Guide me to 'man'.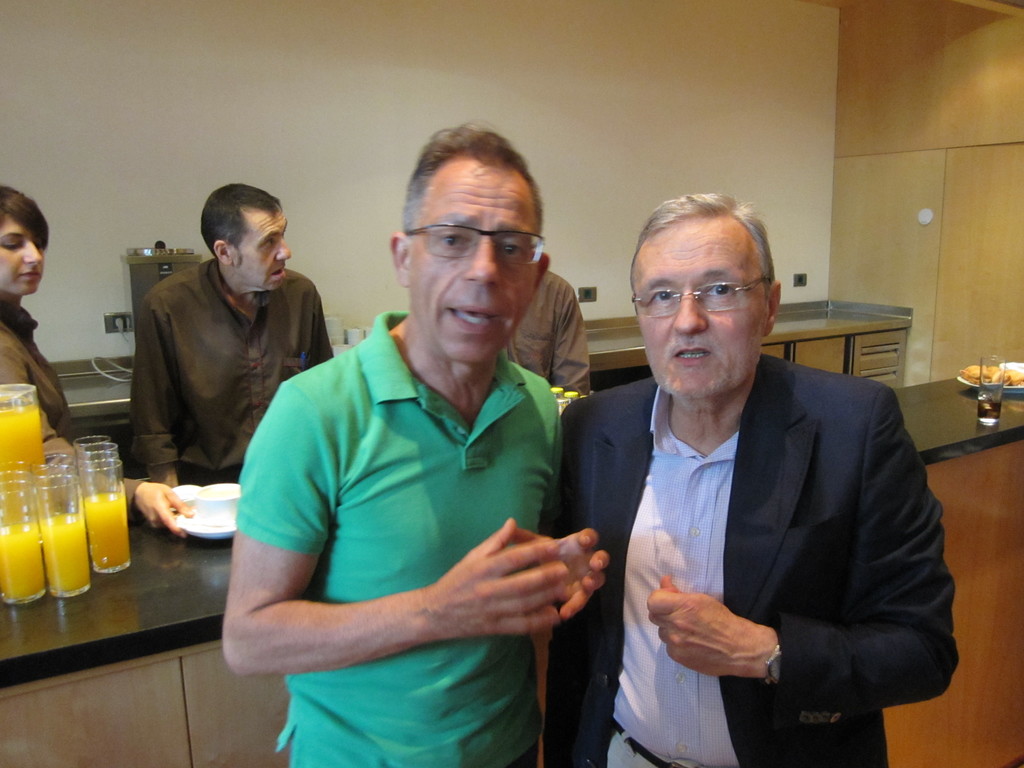
Guidance: bbox=[561, 193, 959, 767].
